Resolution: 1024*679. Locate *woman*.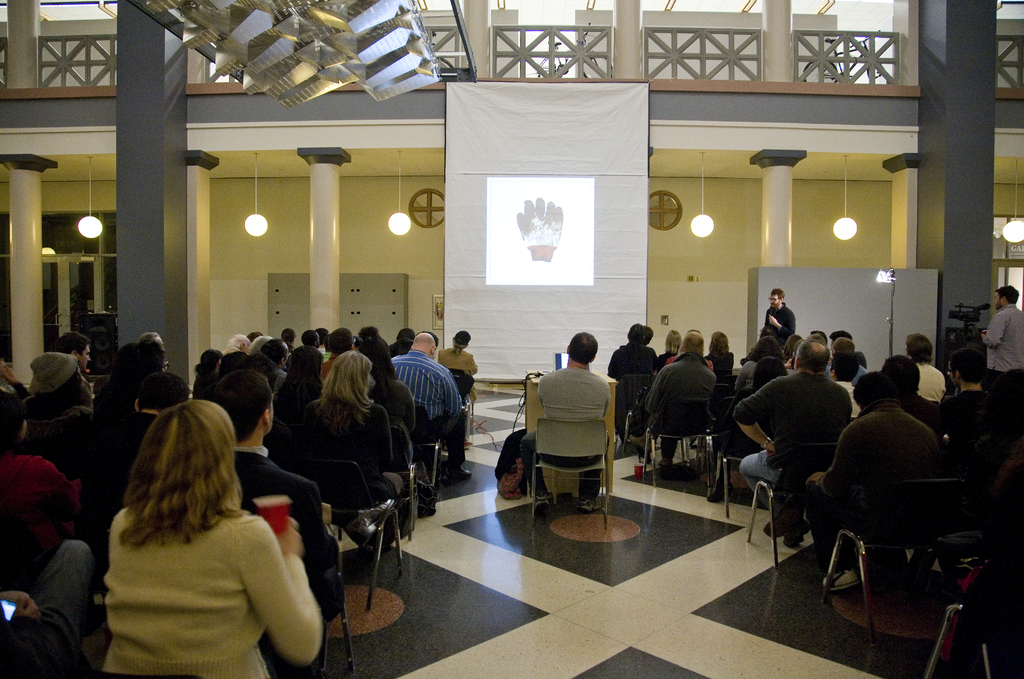
pyautogui.locateOnScreen(95, 397, 326, 678).
